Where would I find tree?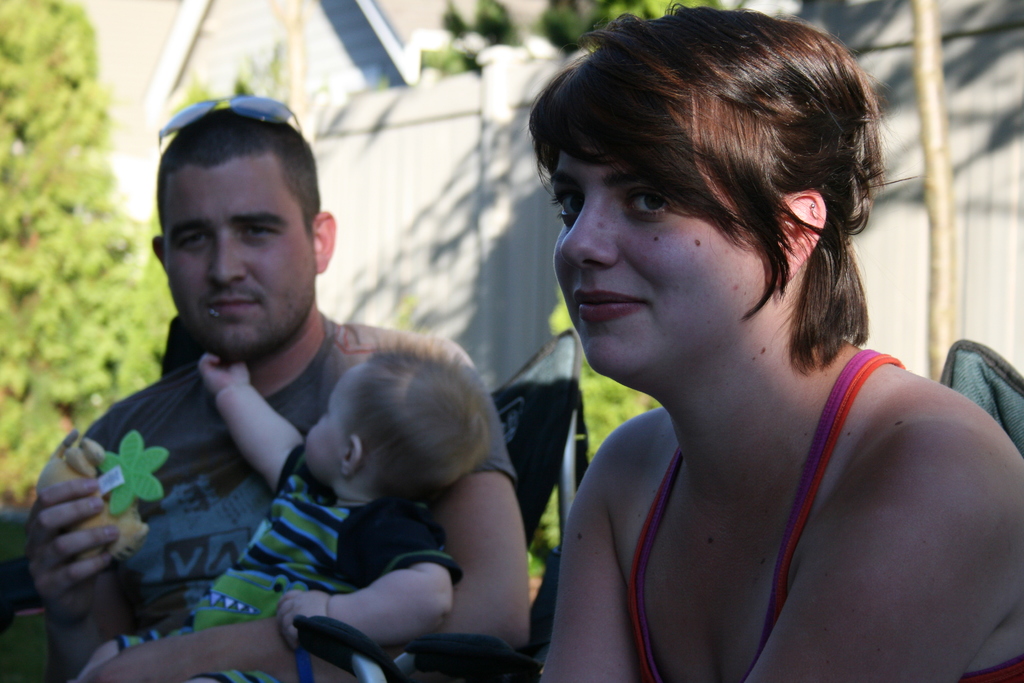
At (911,0,960,372).
